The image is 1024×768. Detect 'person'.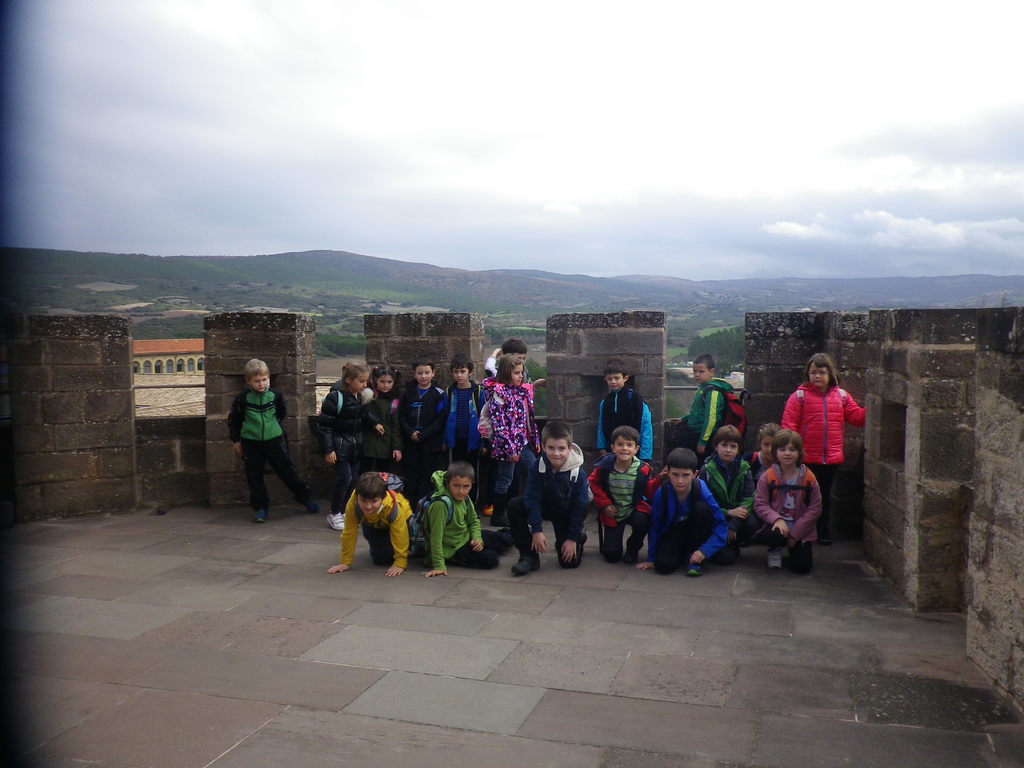
Detection: detection(635, 447, 729, 577).
